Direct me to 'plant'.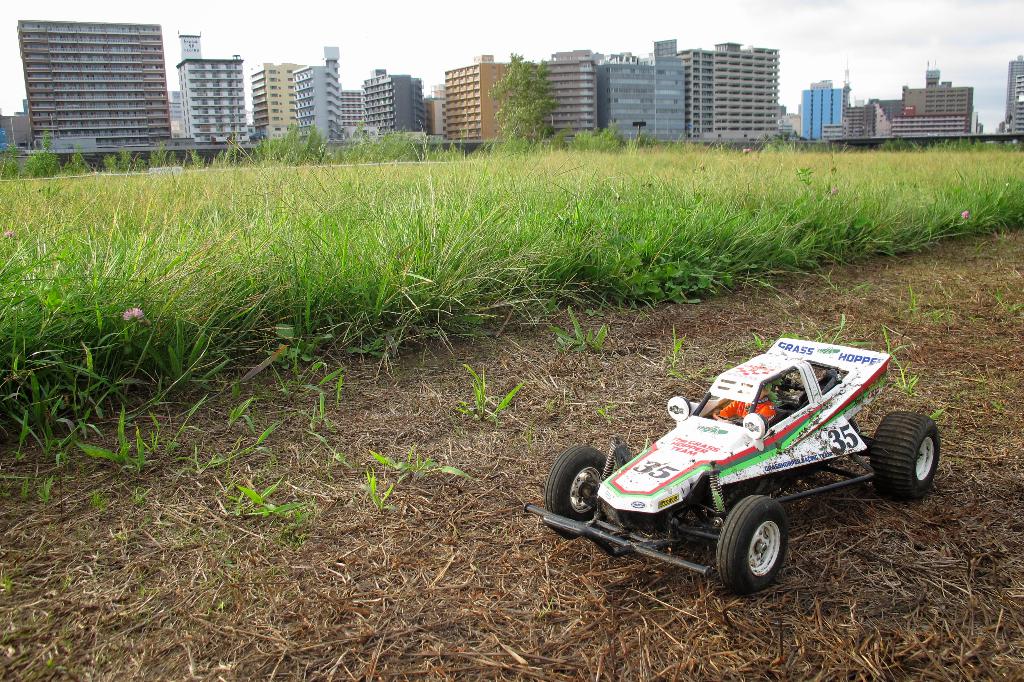
Direction: x1=556, y1=304, x2=612, y2=354.
